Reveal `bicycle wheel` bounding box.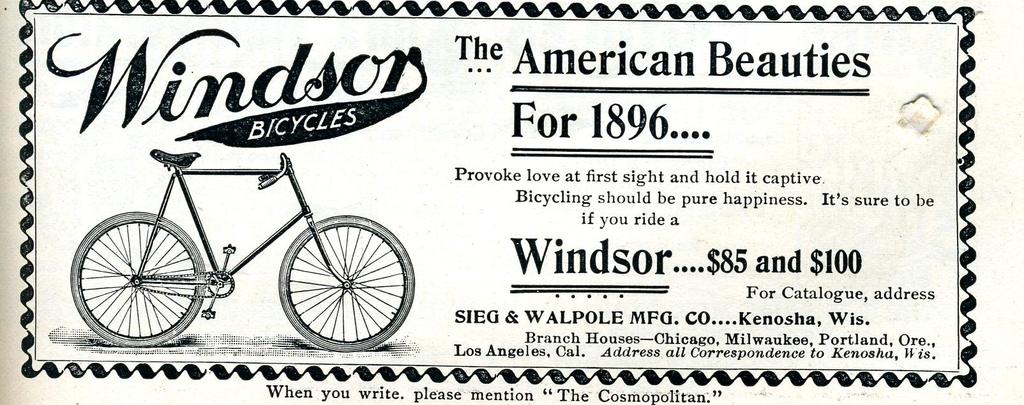
Revealed: bbox=(80, 217, 191, 352).
